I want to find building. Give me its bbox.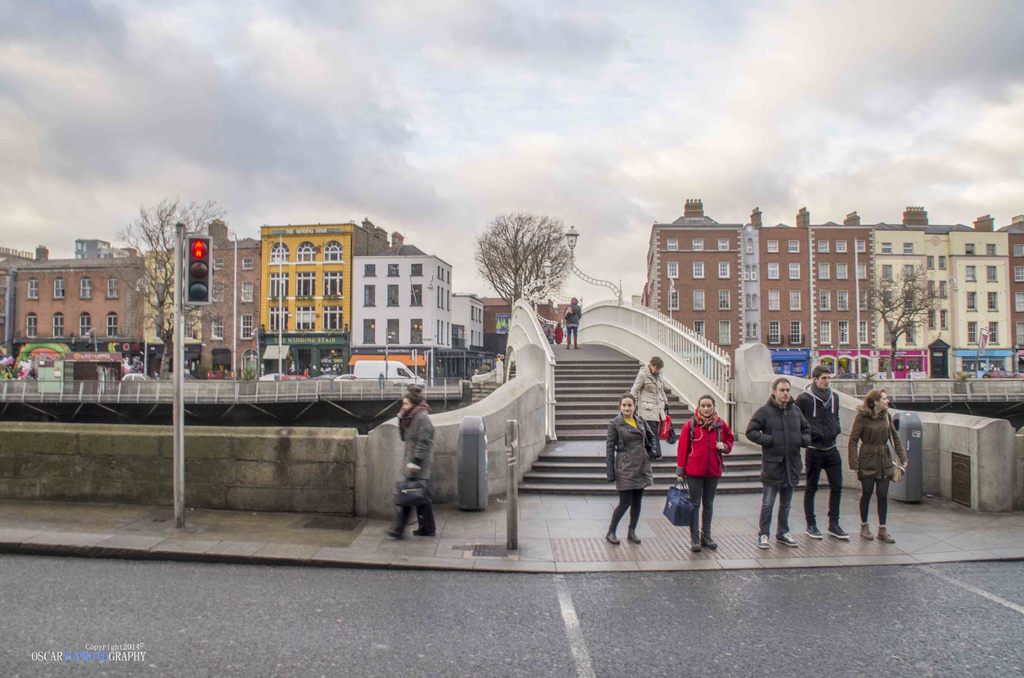
[x1=261, y1=219, x2=390, y2=378].
